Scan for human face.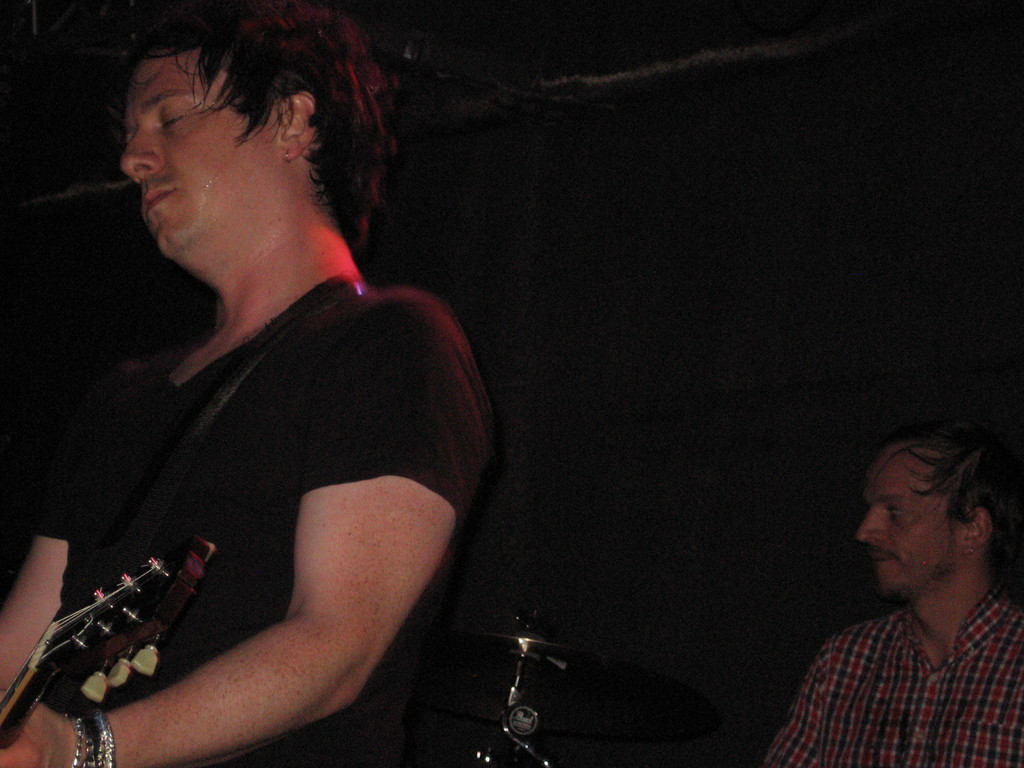
Scan result: rect(119, 59, 284, 260).
